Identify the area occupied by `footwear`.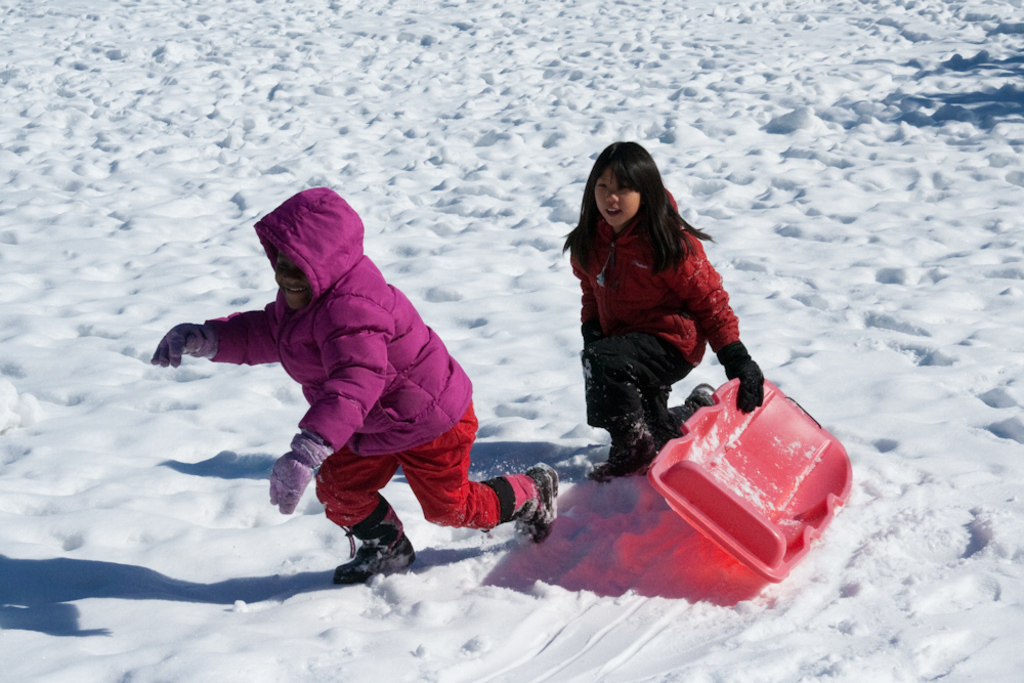
Area: [589,416,657,479].
